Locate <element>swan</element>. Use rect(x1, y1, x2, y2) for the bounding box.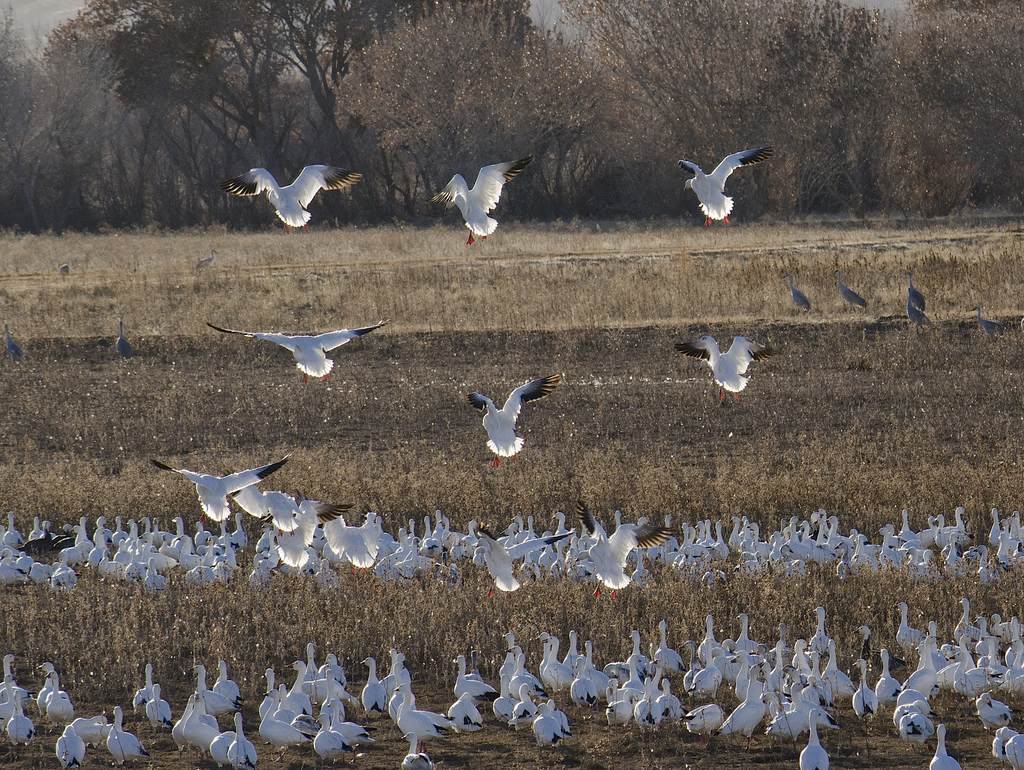
rect(301, 644, 320, 702).
